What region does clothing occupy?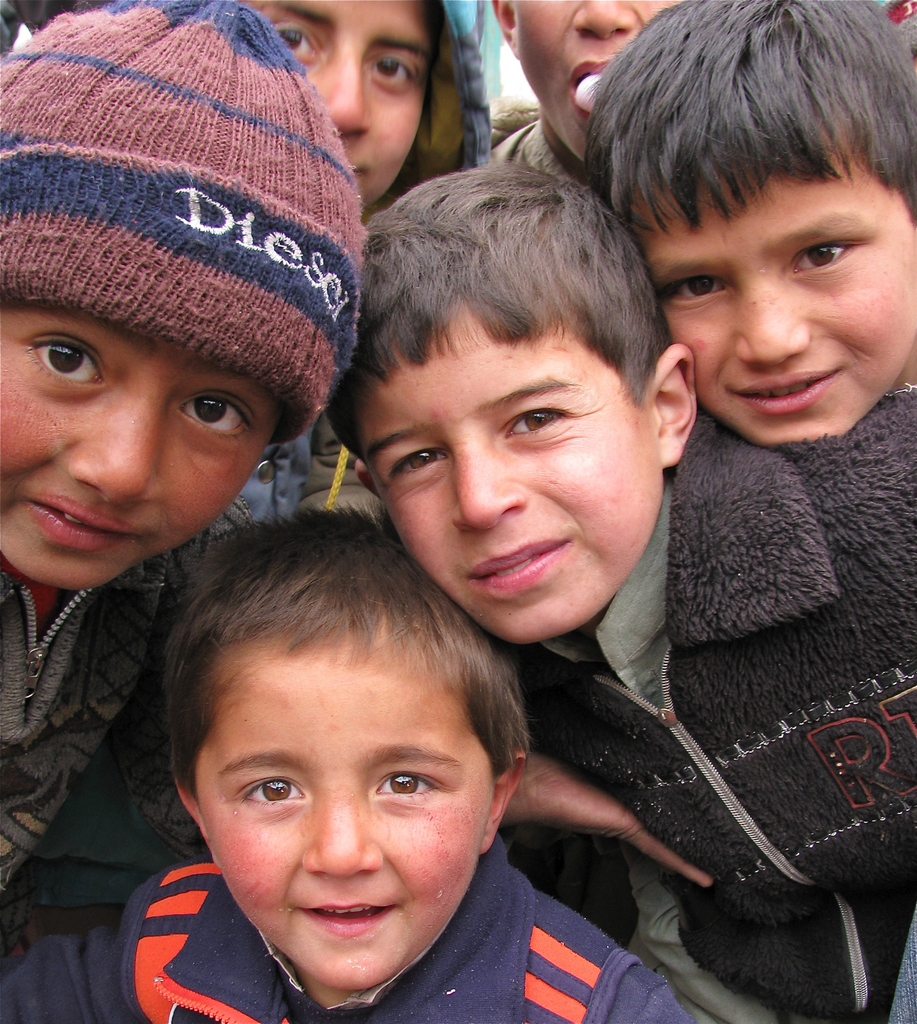
<bbox>300, 97, 541, 519</bbox>.
